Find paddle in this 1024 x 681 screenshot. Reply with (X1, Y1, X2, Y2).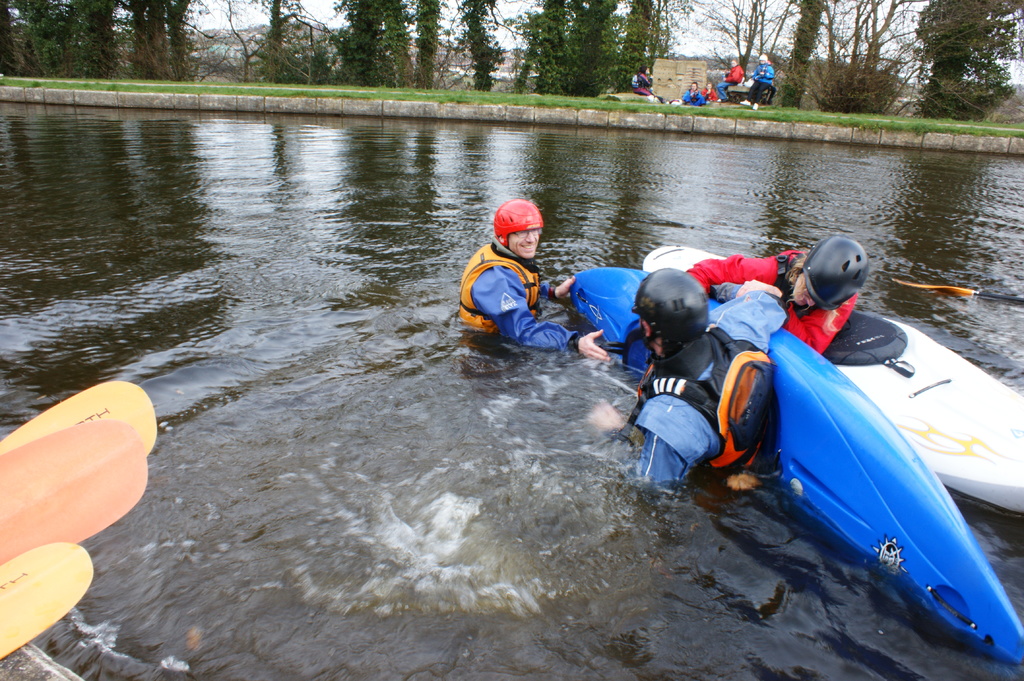
(603, 372, 763, 493).
